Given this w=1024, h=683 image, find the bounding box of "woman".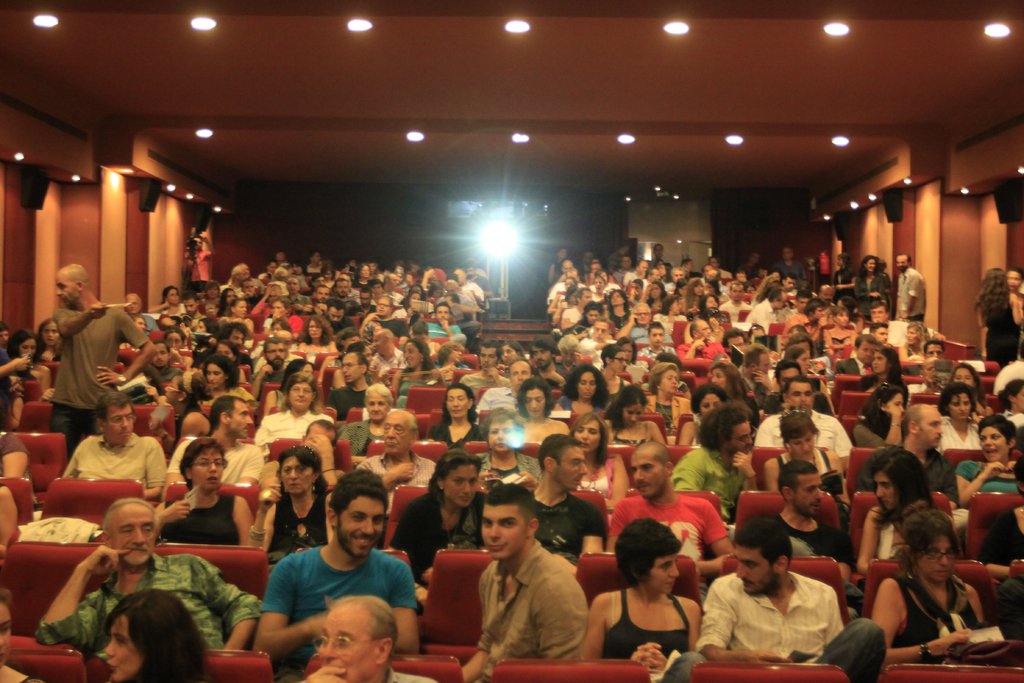
{"x1": 8, "y1": 331, "x2": 58, "y2": 407}.
